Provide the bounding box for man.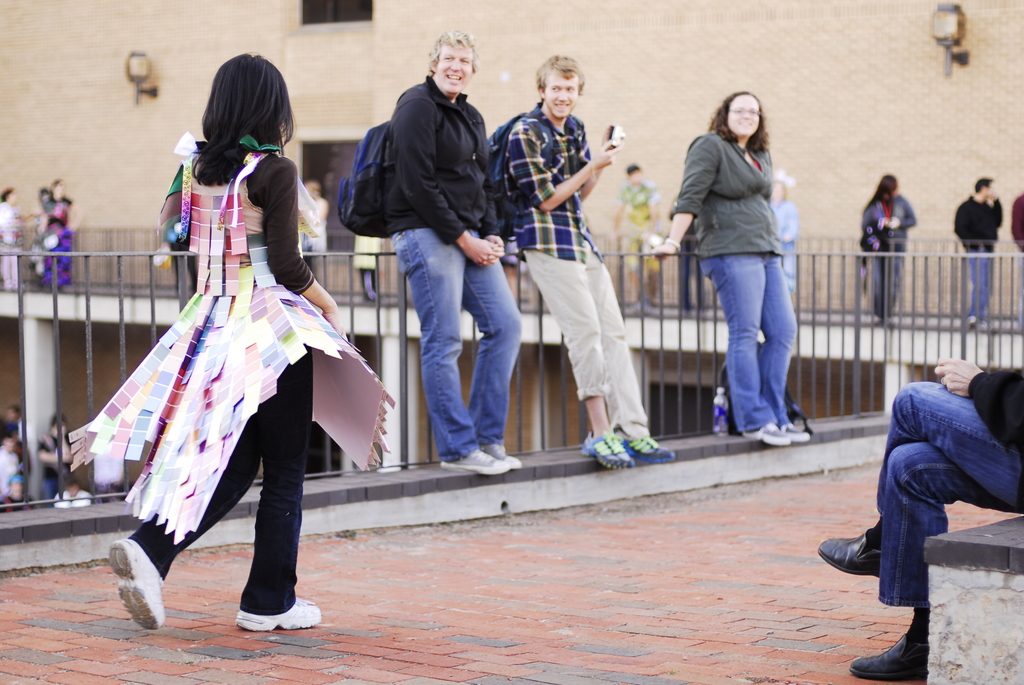
bbox=[338, 25, 493, 477].
